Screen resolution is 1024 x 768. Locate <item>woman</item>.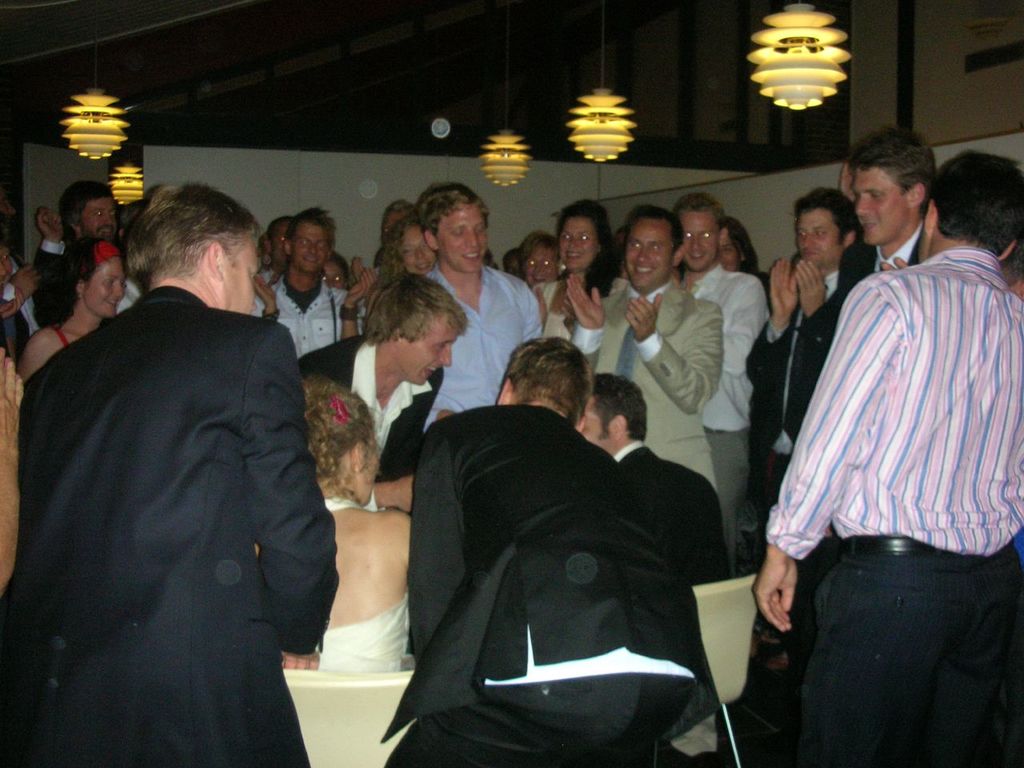
box=[710, 208, 778, 280].
